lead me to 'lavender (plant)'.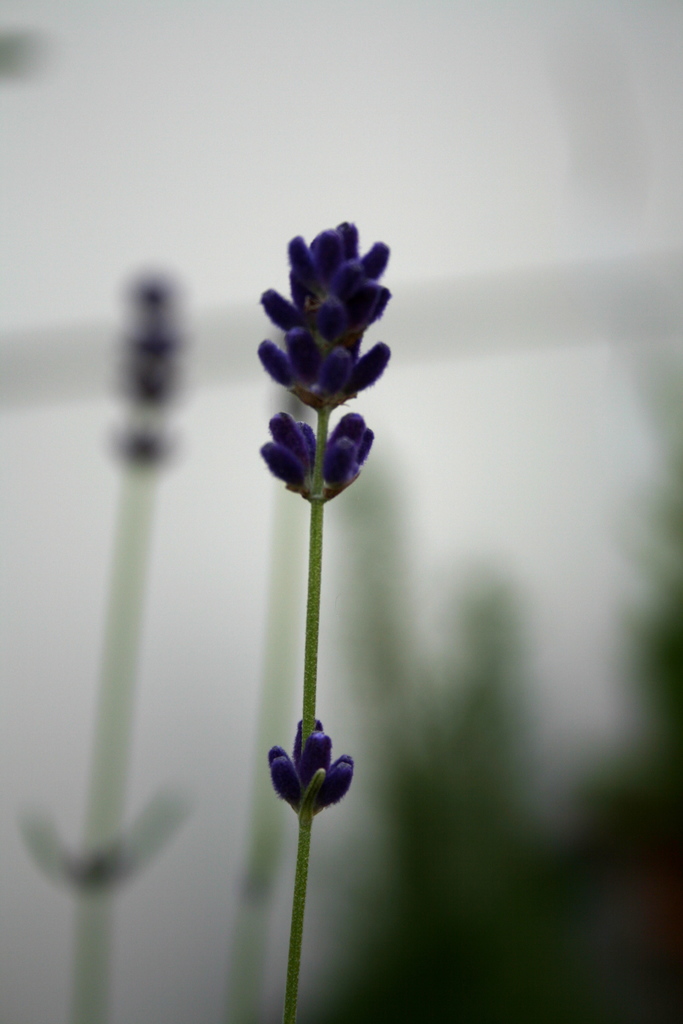
Lead to detection(0, 262, 182, 1023).
